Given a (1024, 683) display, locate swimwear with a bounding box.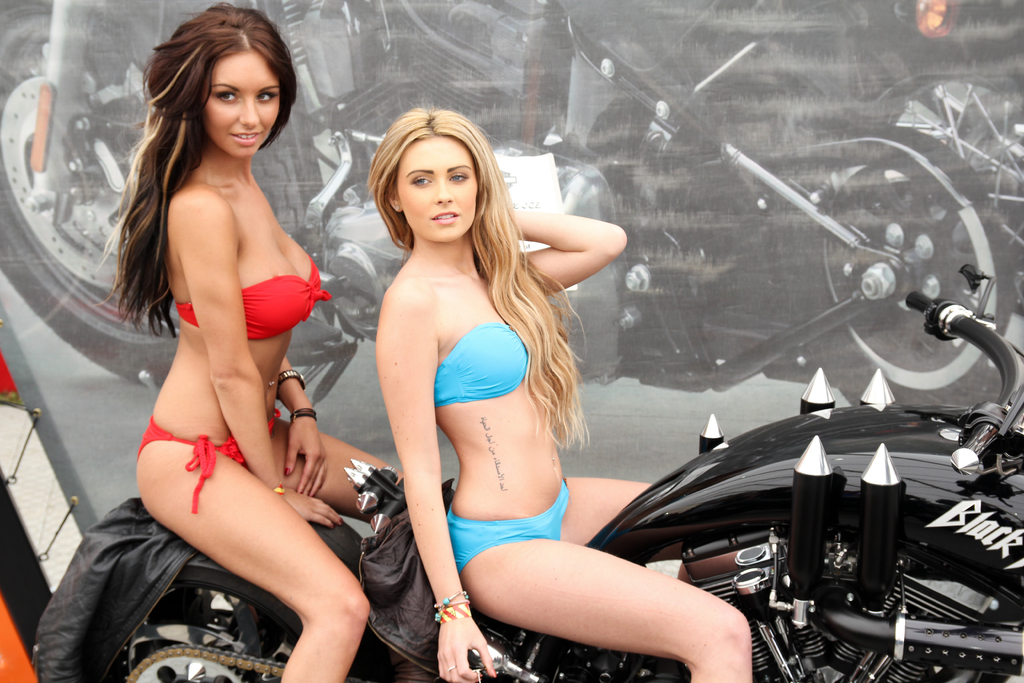
Located: 175 259 330 347.
